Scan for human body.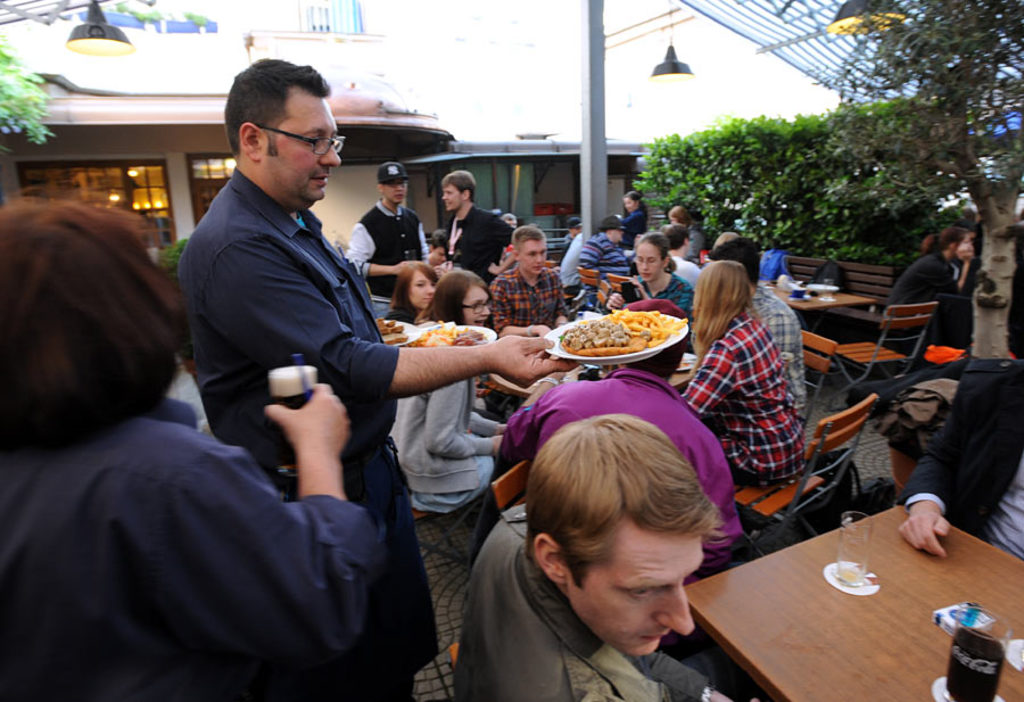
Scan result: <bbox>584, 213, 628, 289</bbox>.
